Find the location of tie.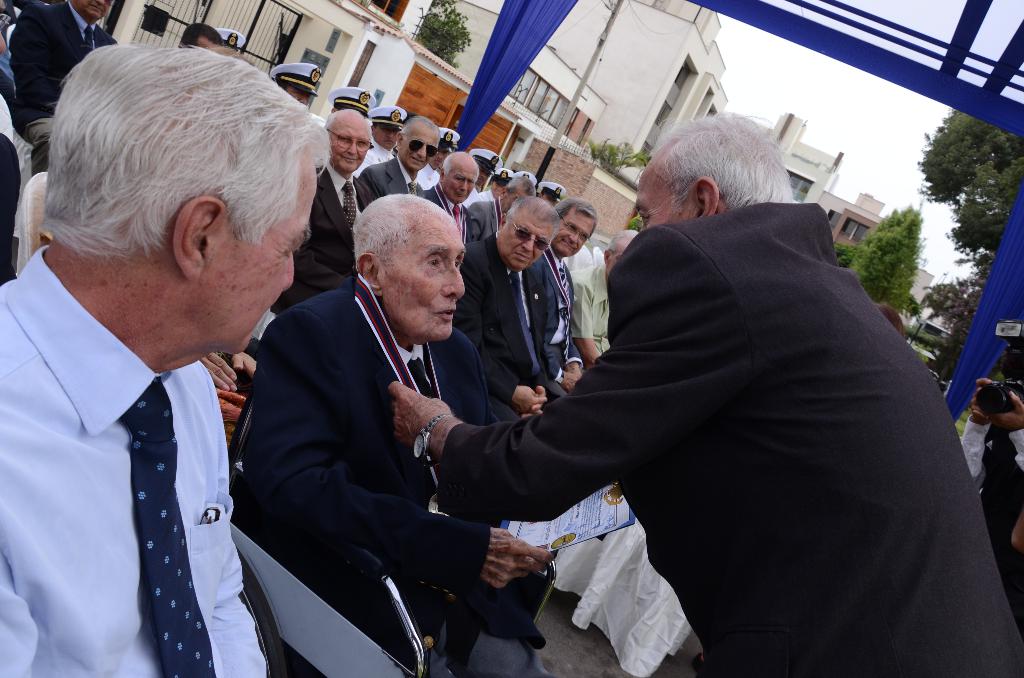
Location: rect(406, 356, 434, 395).
